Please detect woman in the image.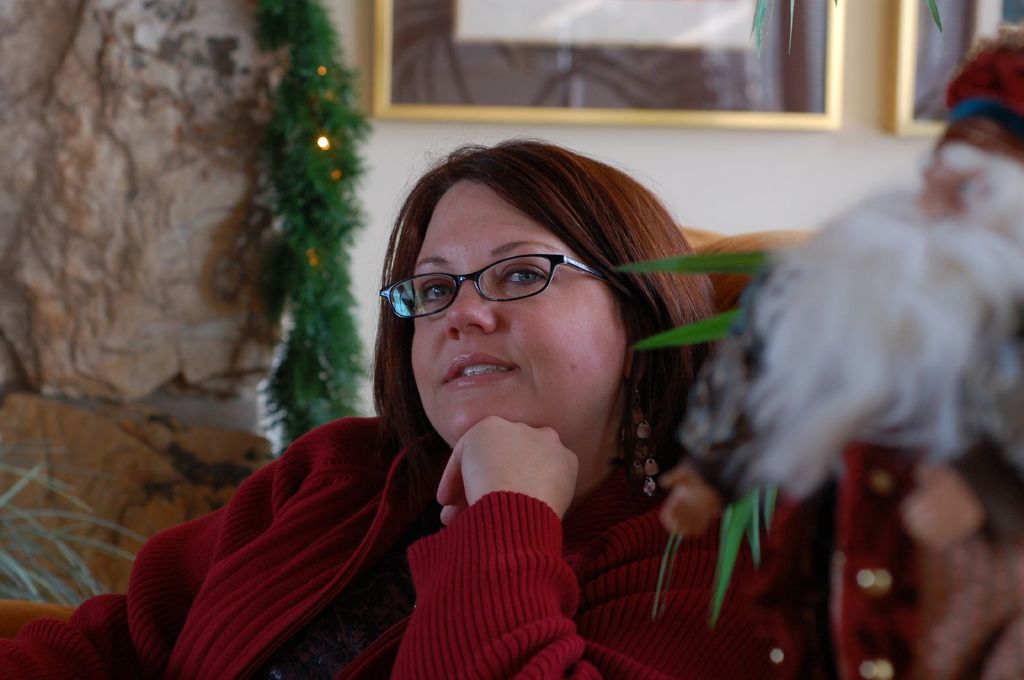
region(99, 122, 755, 664).
